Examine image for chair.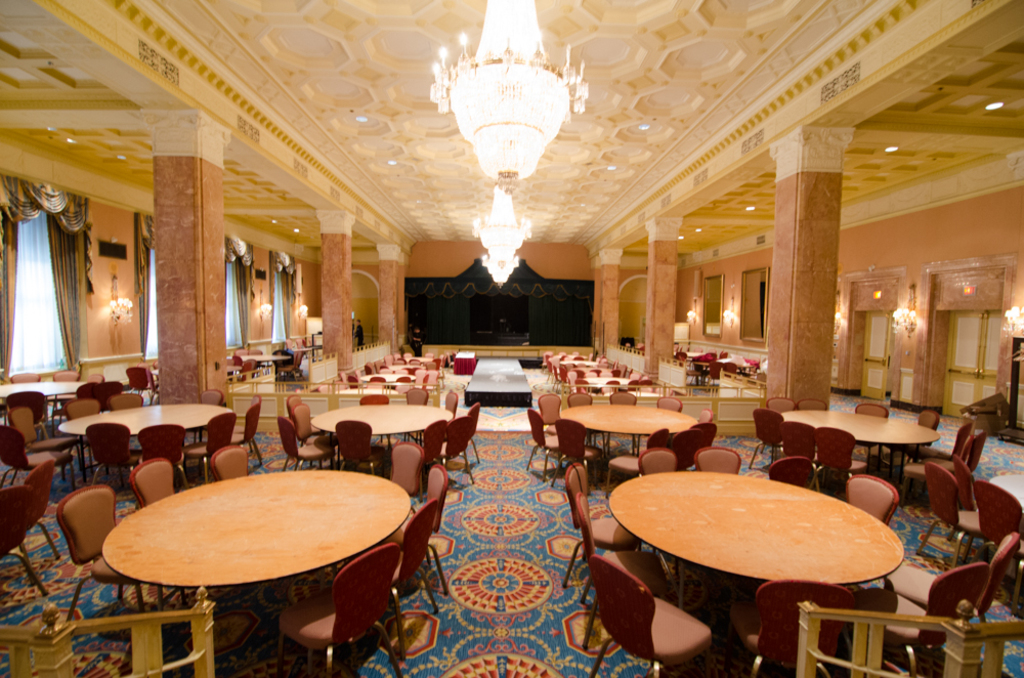
Examination result: (603,428,668,489).
